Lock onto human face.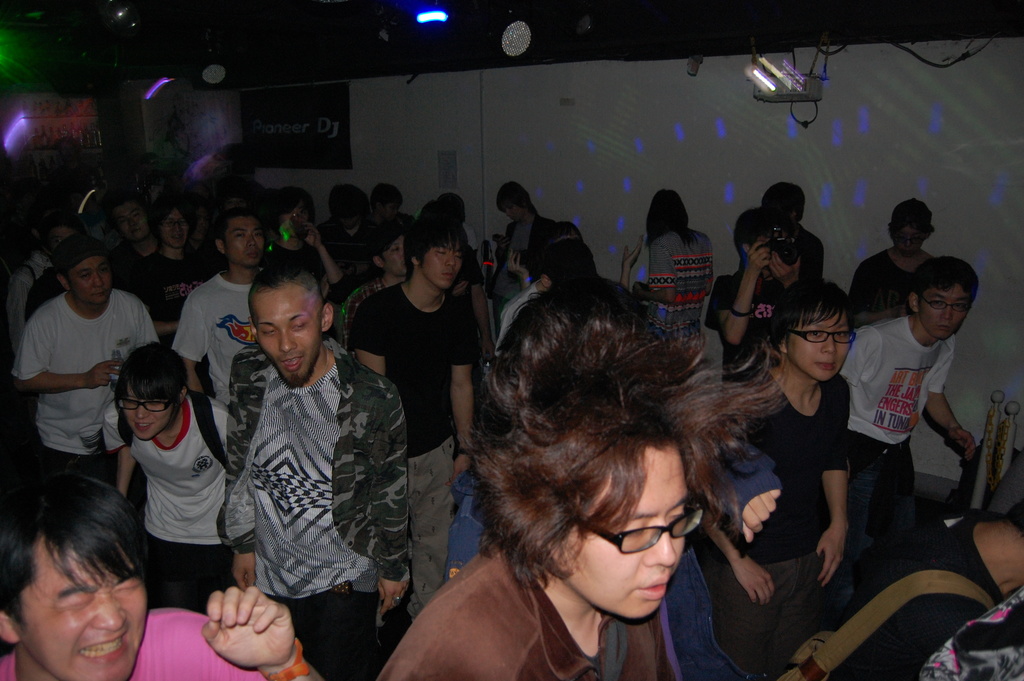
Locked: 228, 218, 266, 268.
